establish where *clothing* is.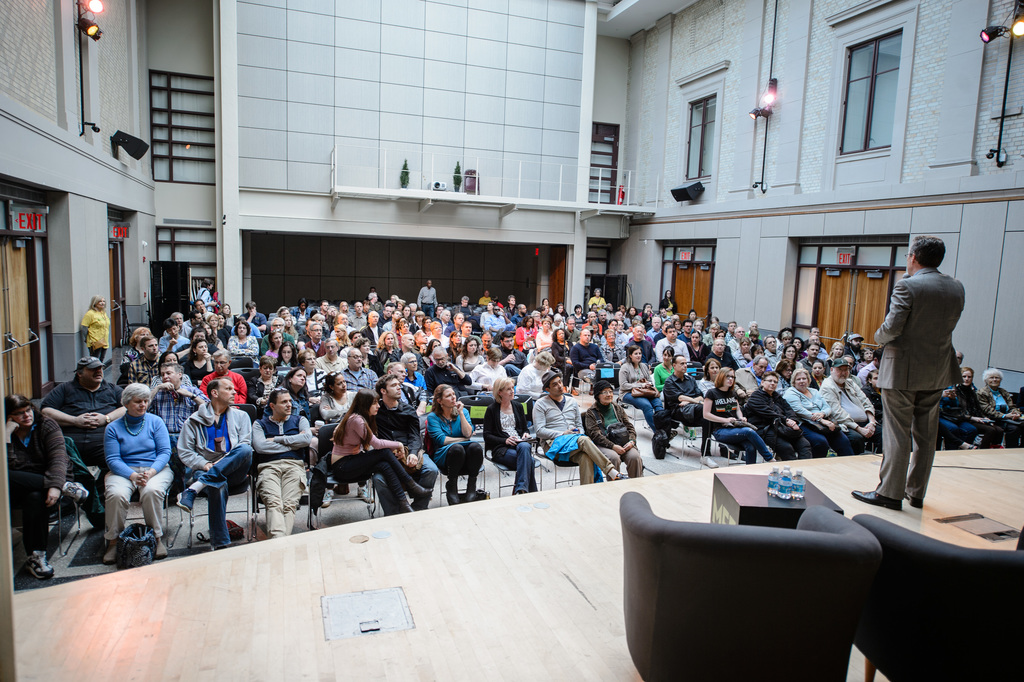
Established at [399, 368, 426, 394].
